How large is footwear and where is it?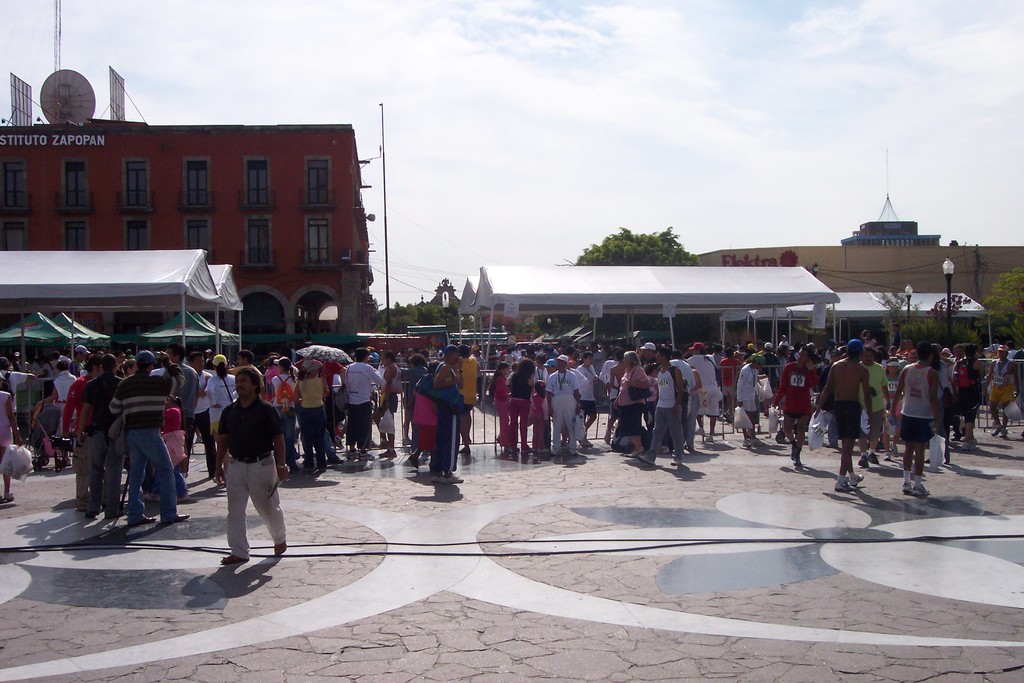
Bounding box: box(164, 511, 191, 521).
